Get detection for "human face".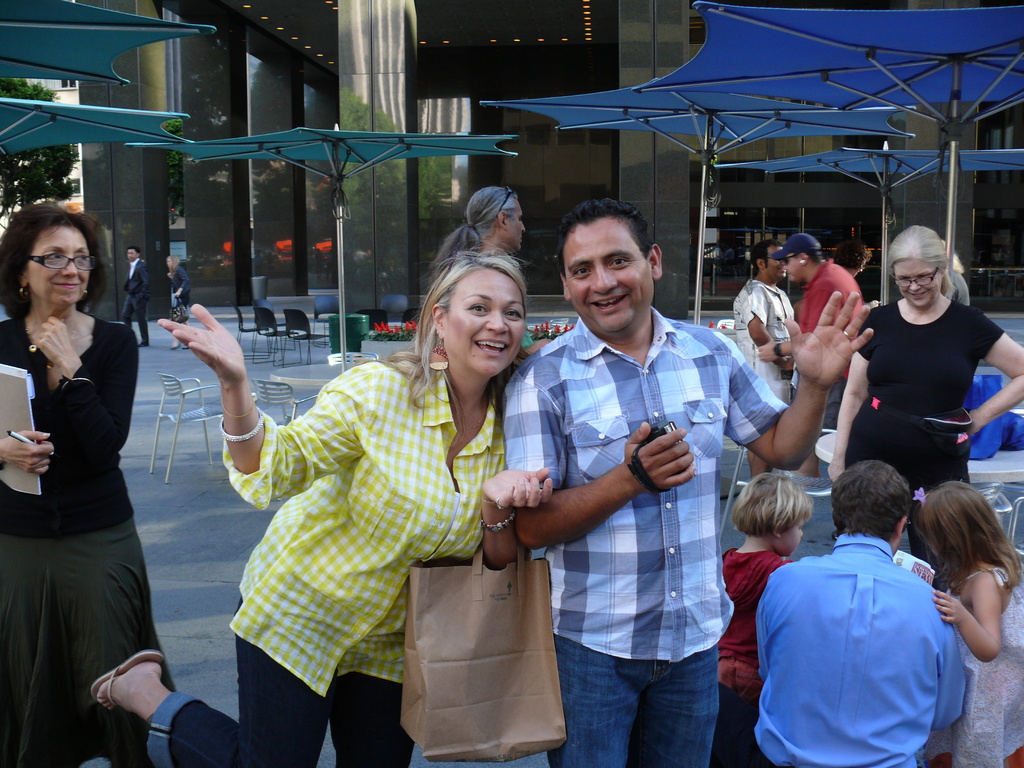
Detection: crop(785, 253, 801, 281).
